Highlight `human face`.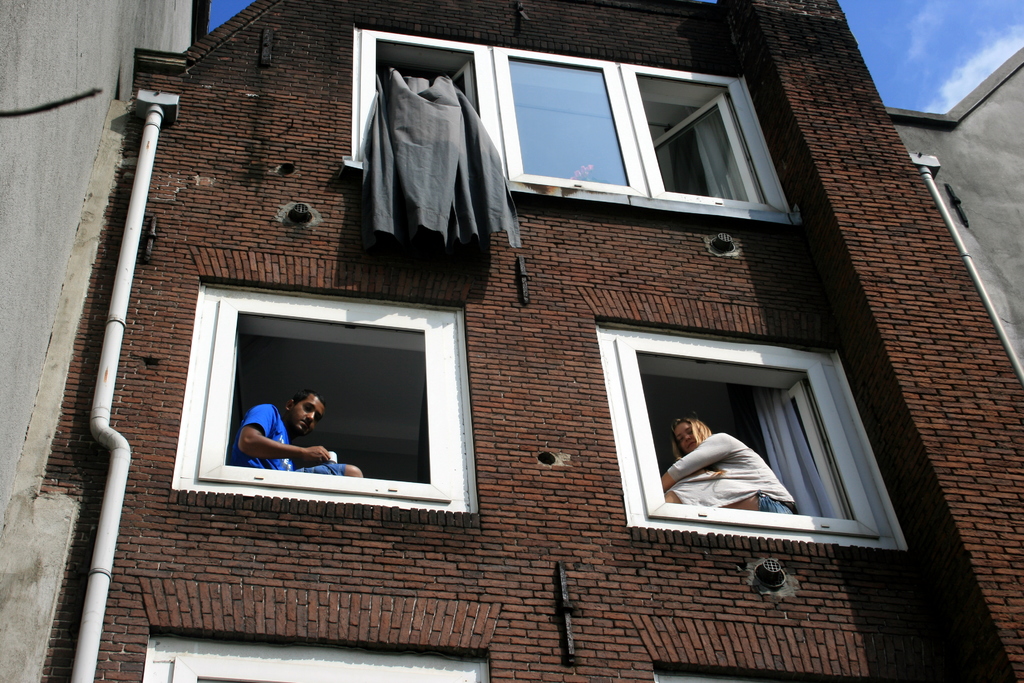
Highlighted region: BBox(673, 421, 695, 451).
